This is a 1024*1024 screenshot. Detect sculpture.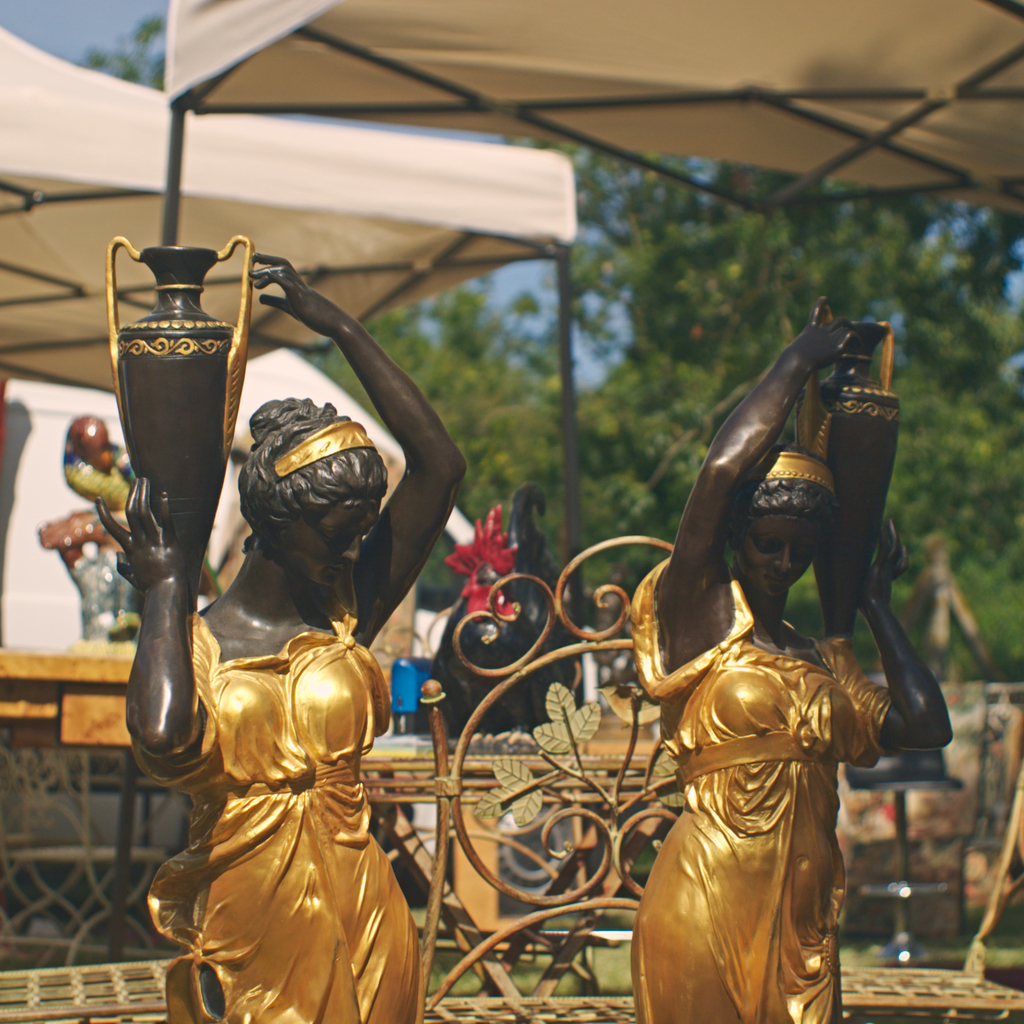
x1=97, y1=242, x2=485, y2=1023.
